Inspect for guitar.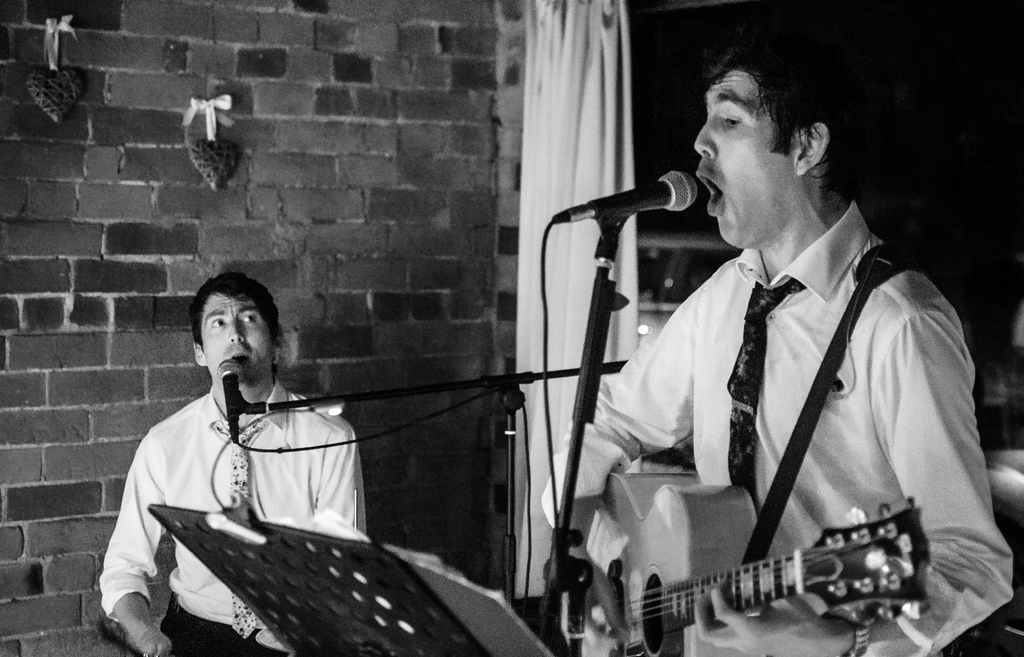
Inspection: left=569, top=461, right=932, bottom=656.
